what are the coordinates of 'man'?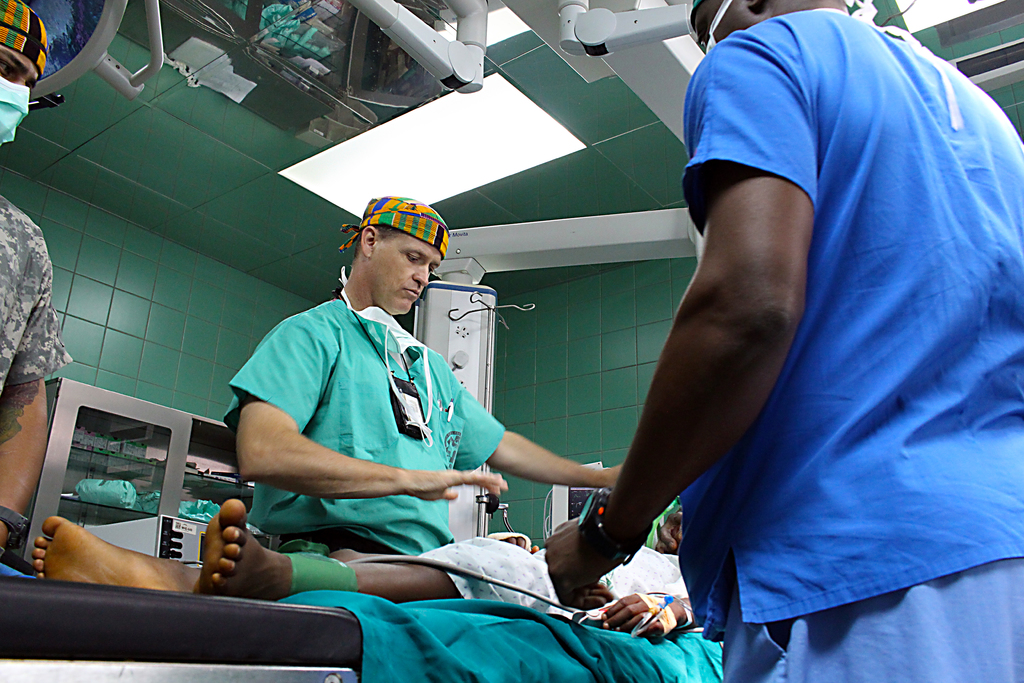
<box>220,190,627,555</box>.
